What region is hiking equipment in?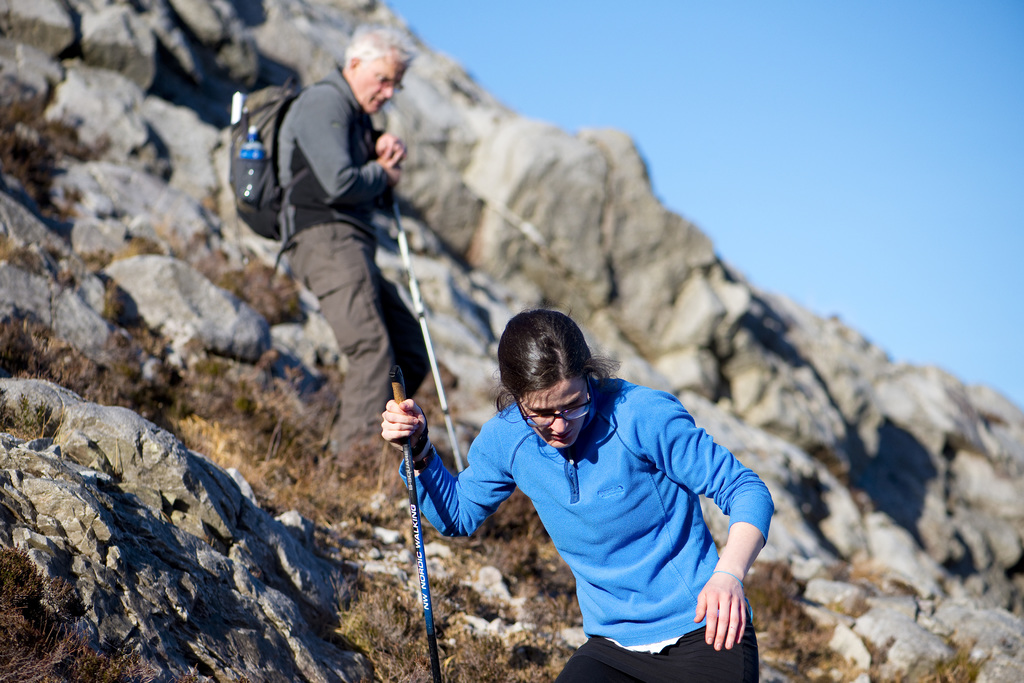
<bbox>389, 367, 444, 682</bbox>.
